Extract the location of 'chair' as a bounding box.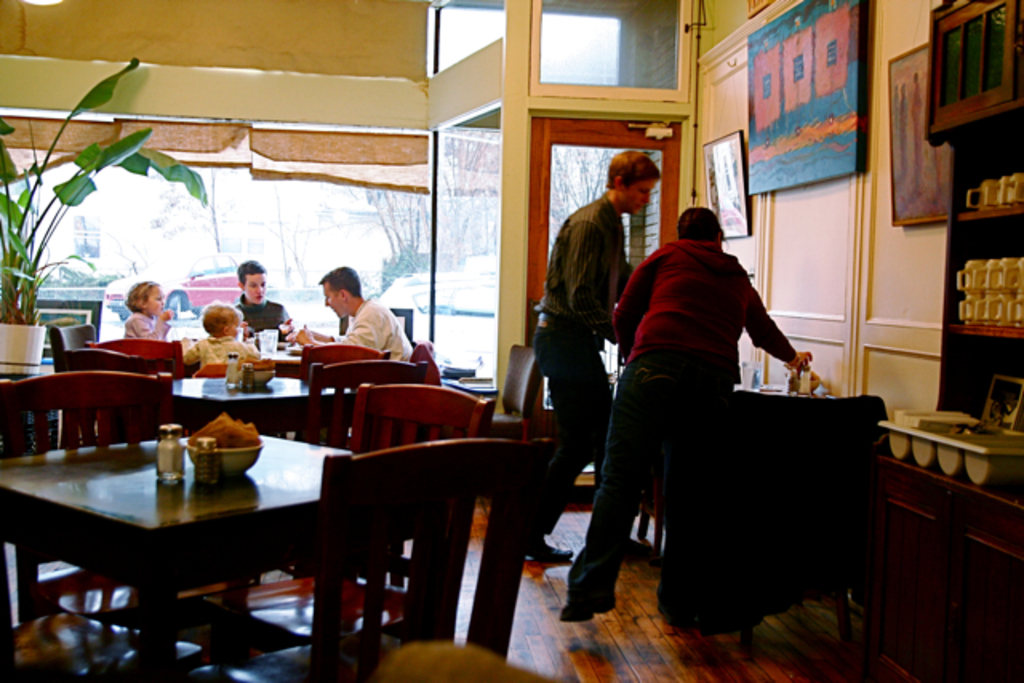
region(299, 341, 392, 382).
